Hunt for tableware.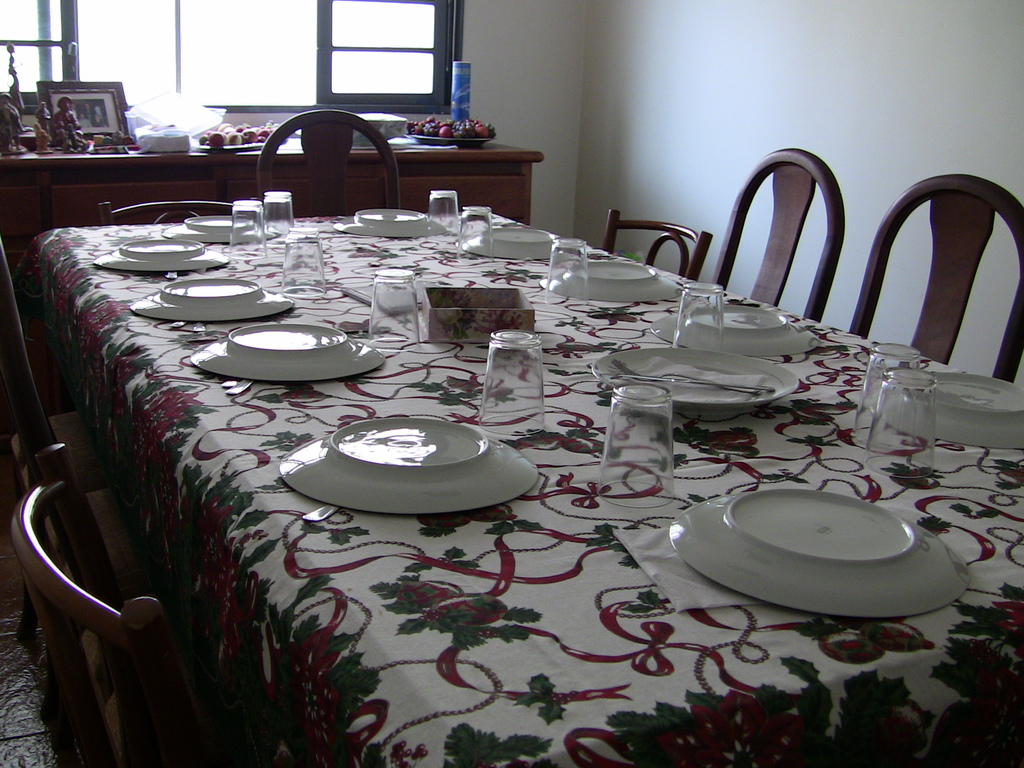
Hunted down at bbox=[330, 208, 449, 240].
